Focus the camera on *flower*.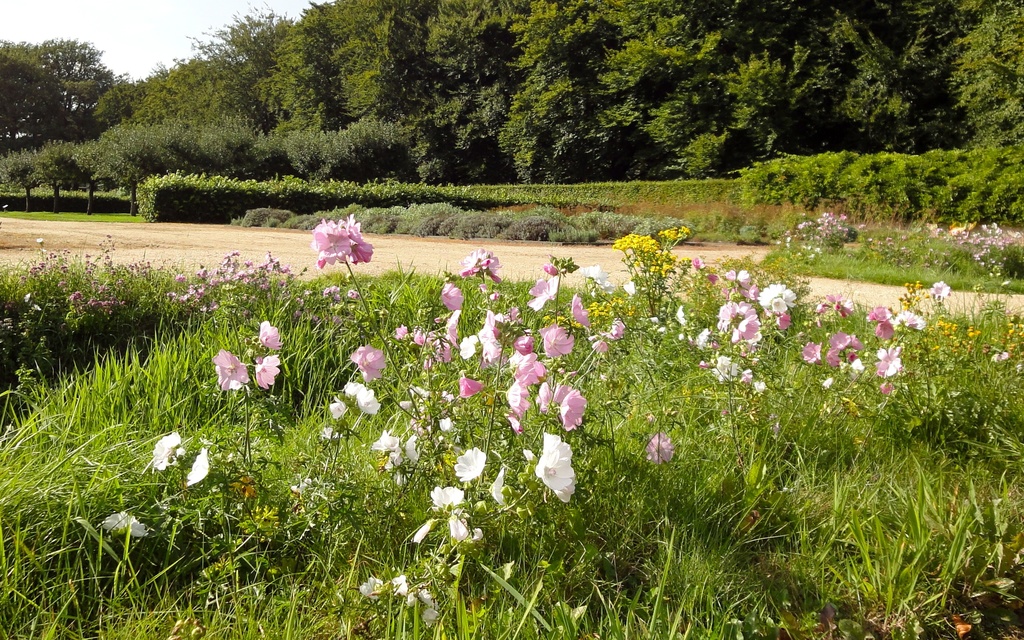
Focus region: detection(102, 509, 149, 536).
